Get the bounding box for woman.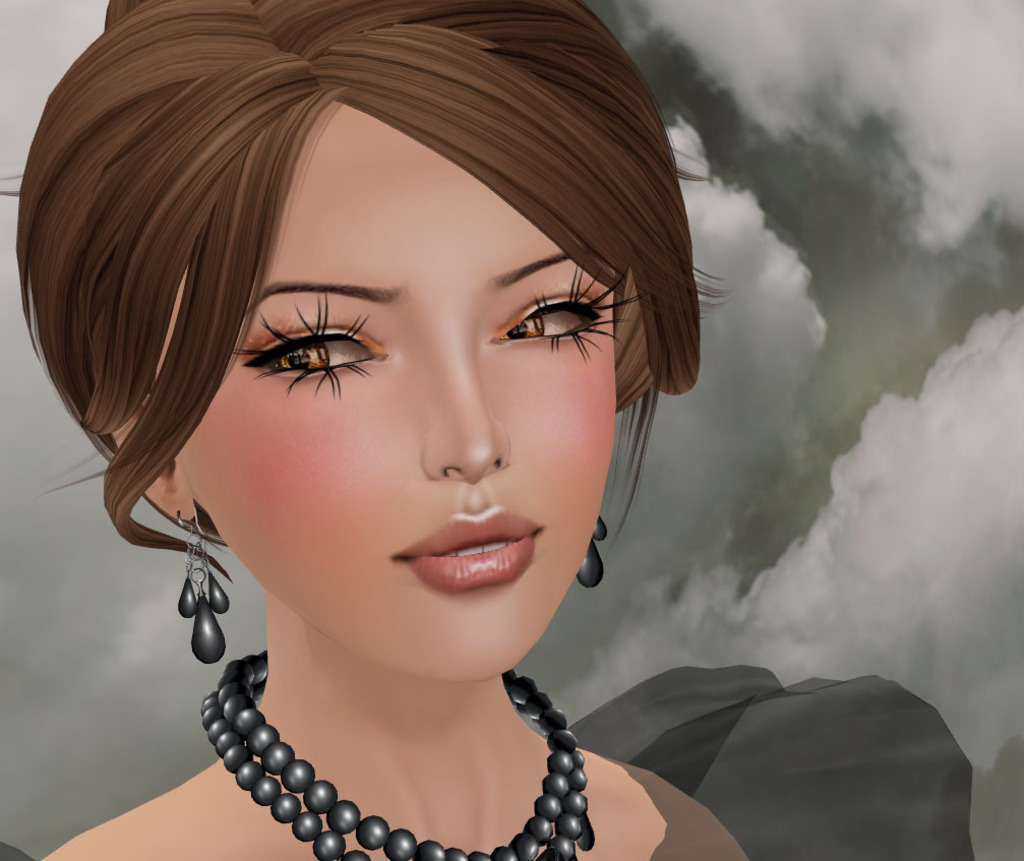
(0, 0, 750, 860).
